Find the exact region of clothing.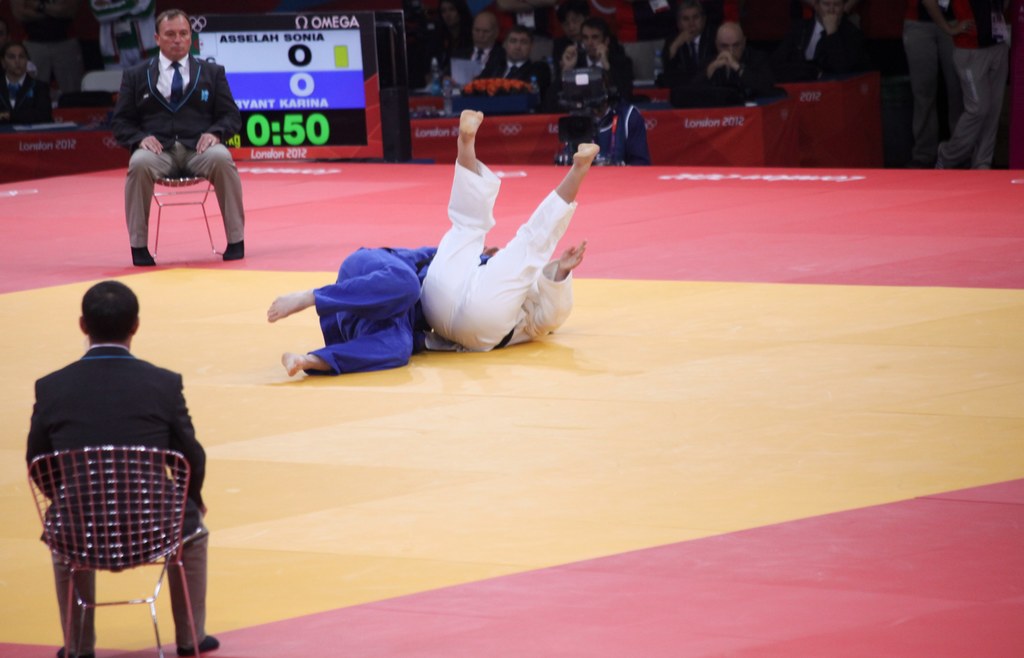
Exact region: (25, 344, 225, 657).
